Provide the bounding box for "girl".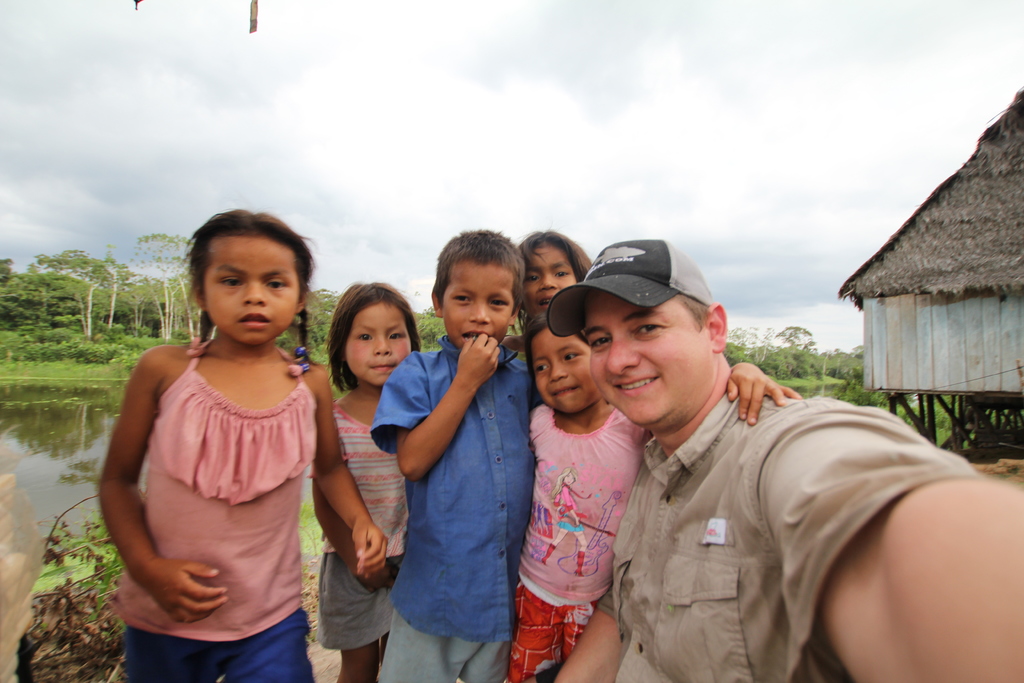
select_region(97, 206, 390, 682).
